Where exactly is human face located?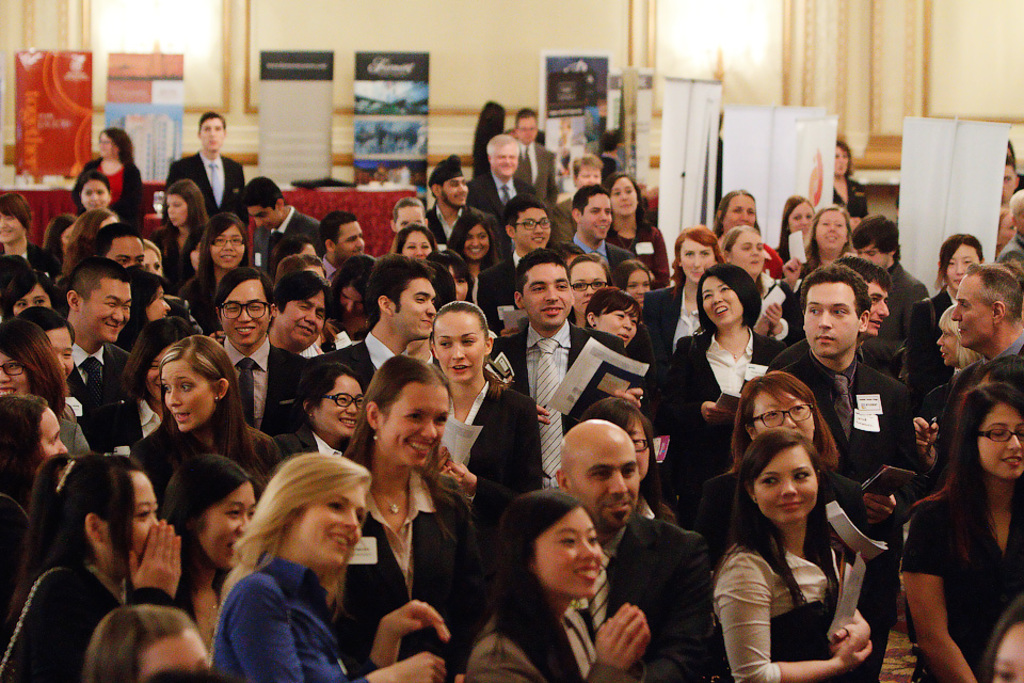
Its bounding box is pyautogui.locateOnScreen(132, 473, 163, 550).
